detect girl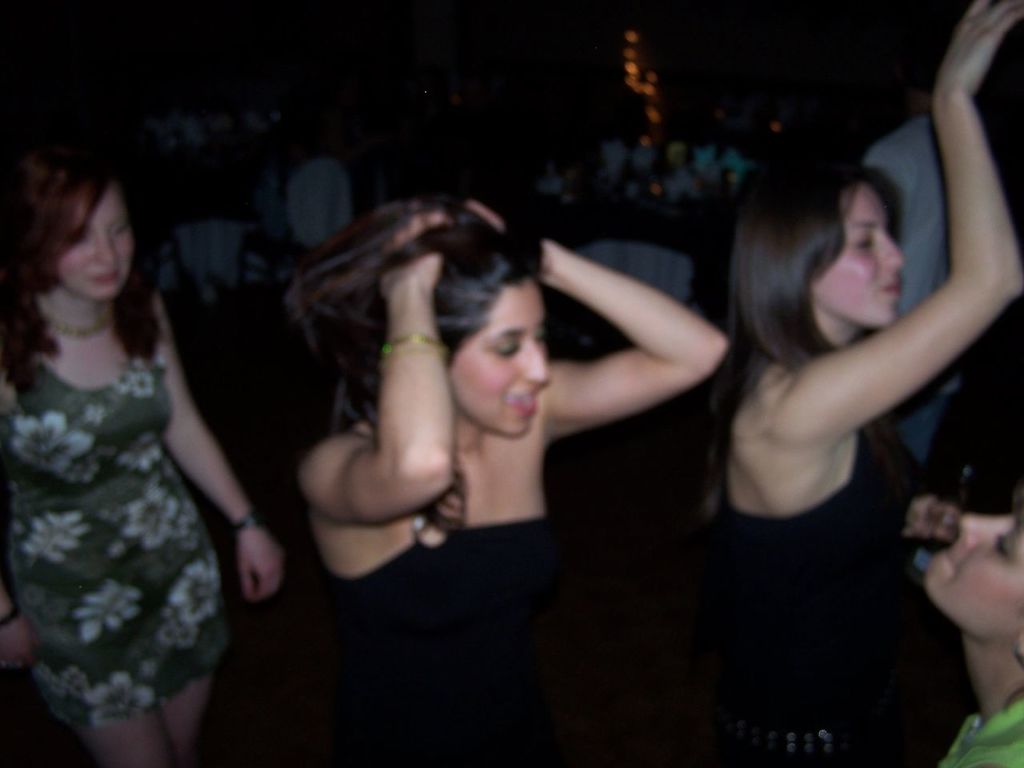
(left=302, top=198, right=731, bottom=766)
